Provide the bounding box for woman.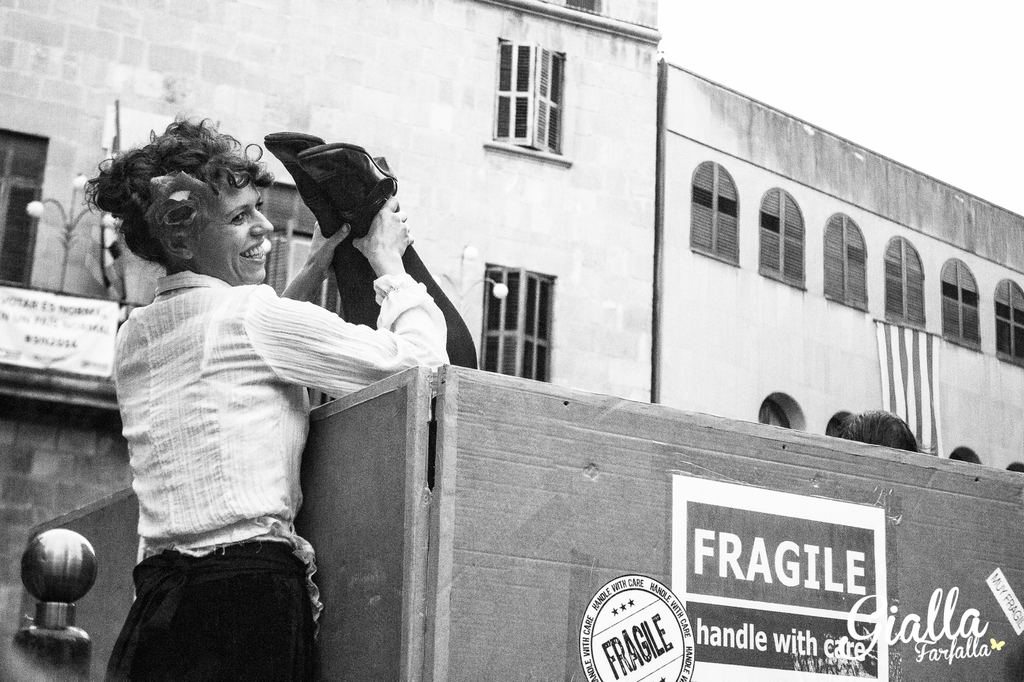
[79, 114, 376, 681].
